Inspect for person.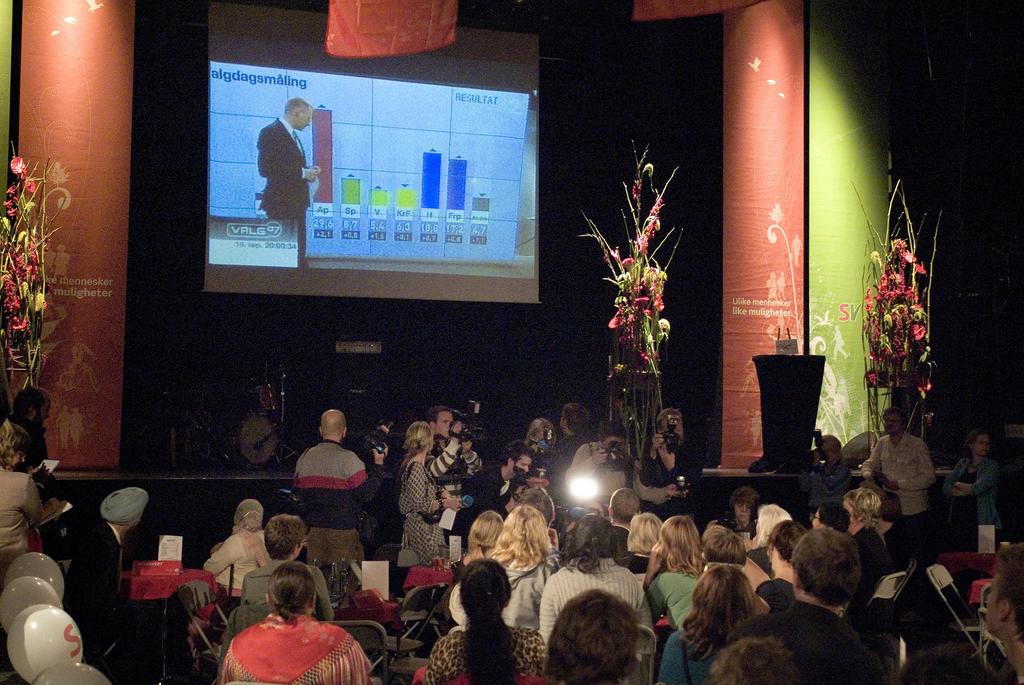
Inspection: (290, 407, 388, 606).
